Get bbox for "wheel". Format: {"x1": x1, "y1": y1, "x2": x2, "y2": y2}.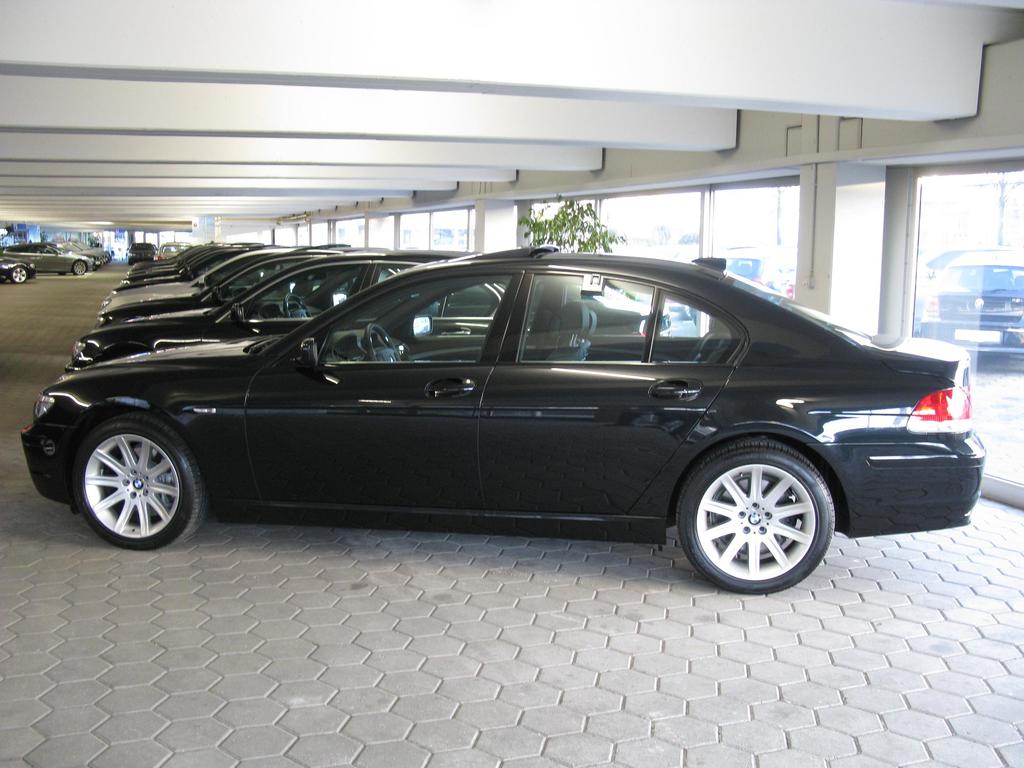
{"x1": 72, "y1": 413, "x2": 209, "y2": 550}.
